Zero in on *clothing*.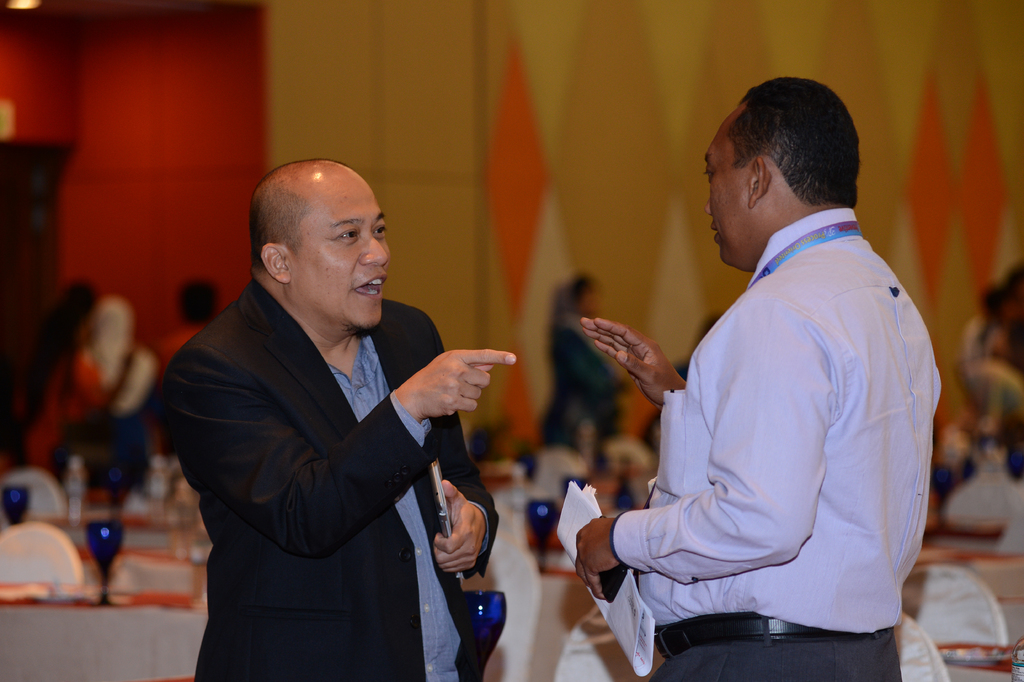
Zeroed in: Rect(23, 349, 111, 476).
